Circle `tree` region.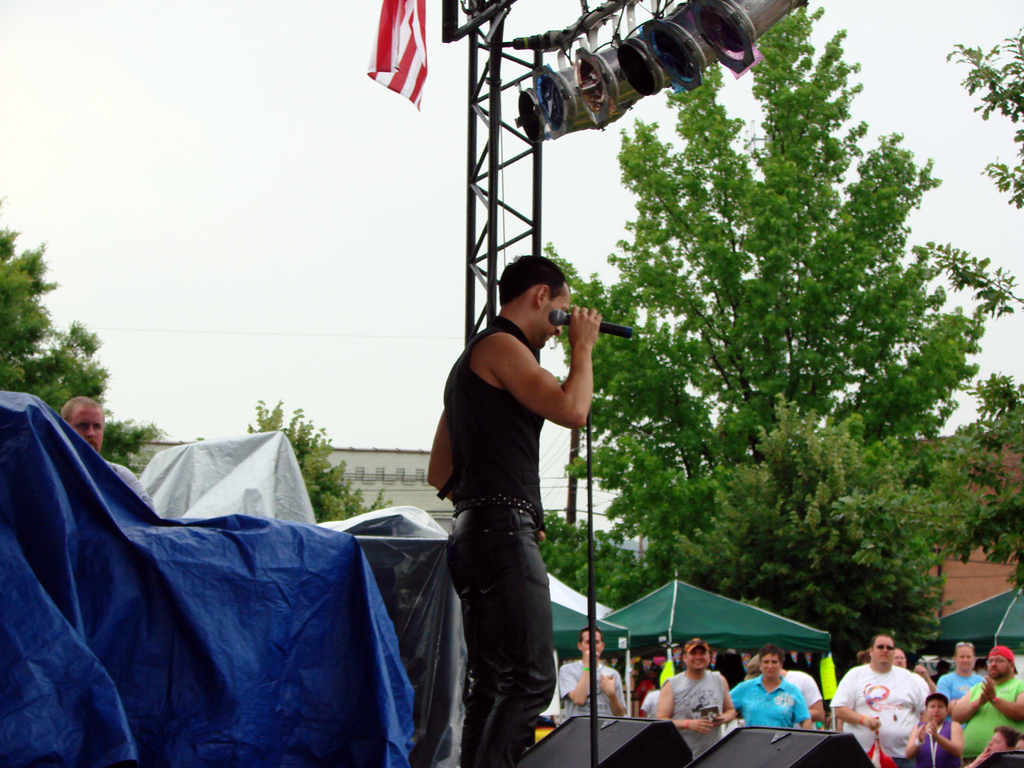
Region: region(250, 419, 391, 515).
